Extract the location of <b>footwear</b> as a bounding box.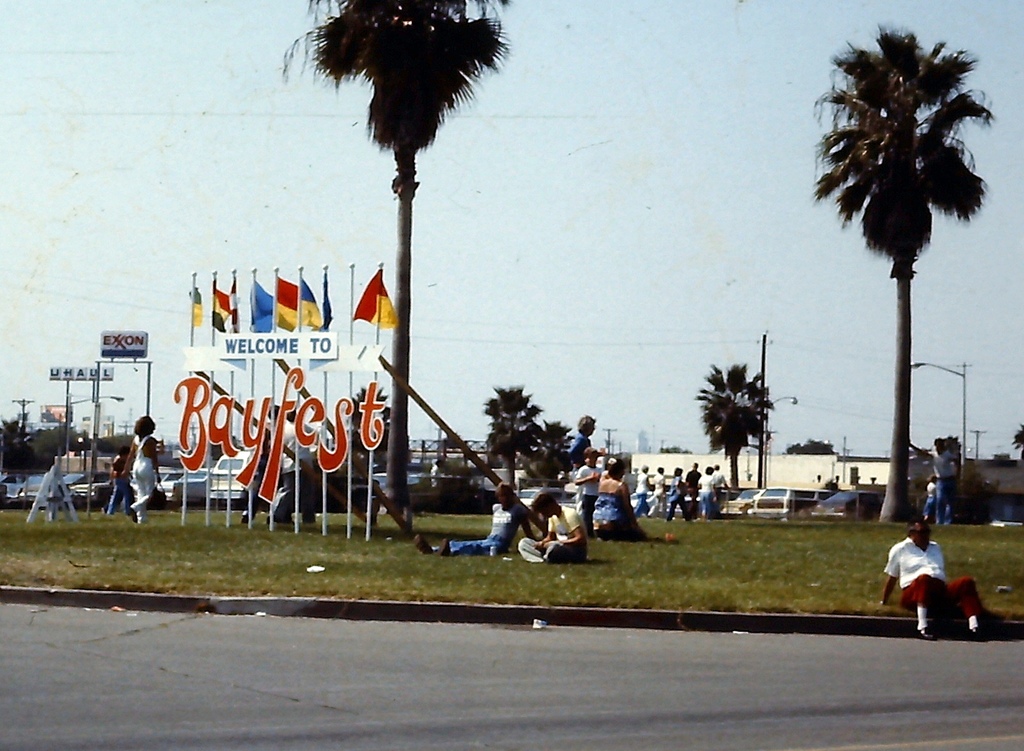
<region>438, 538, 453, 559</region>.
